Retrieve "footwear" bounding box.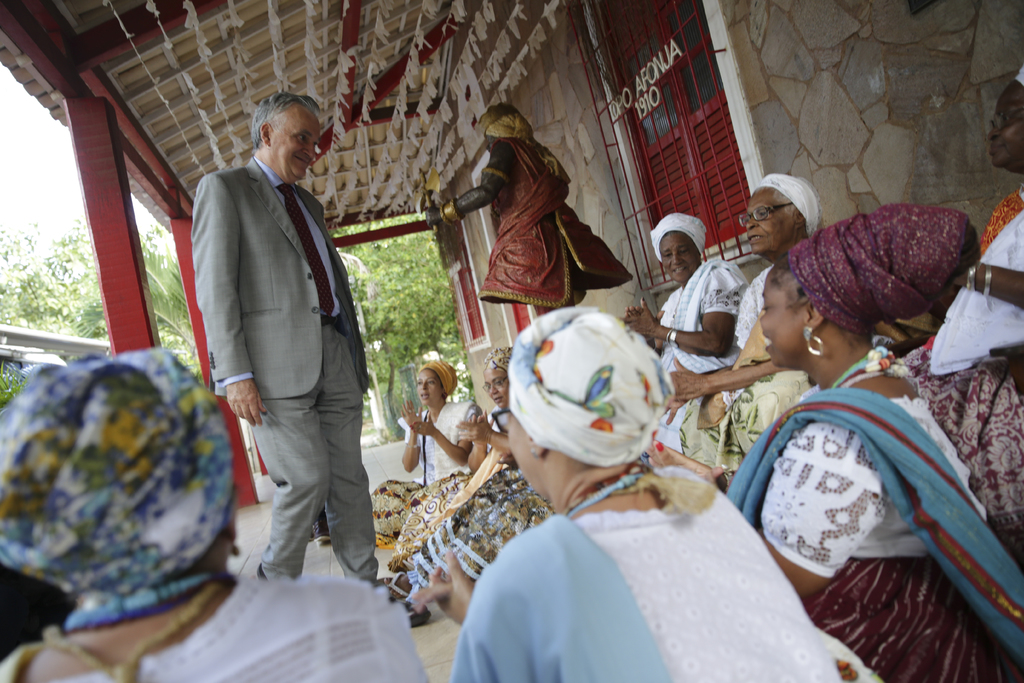
Bounding box: [404,601,436,627].
